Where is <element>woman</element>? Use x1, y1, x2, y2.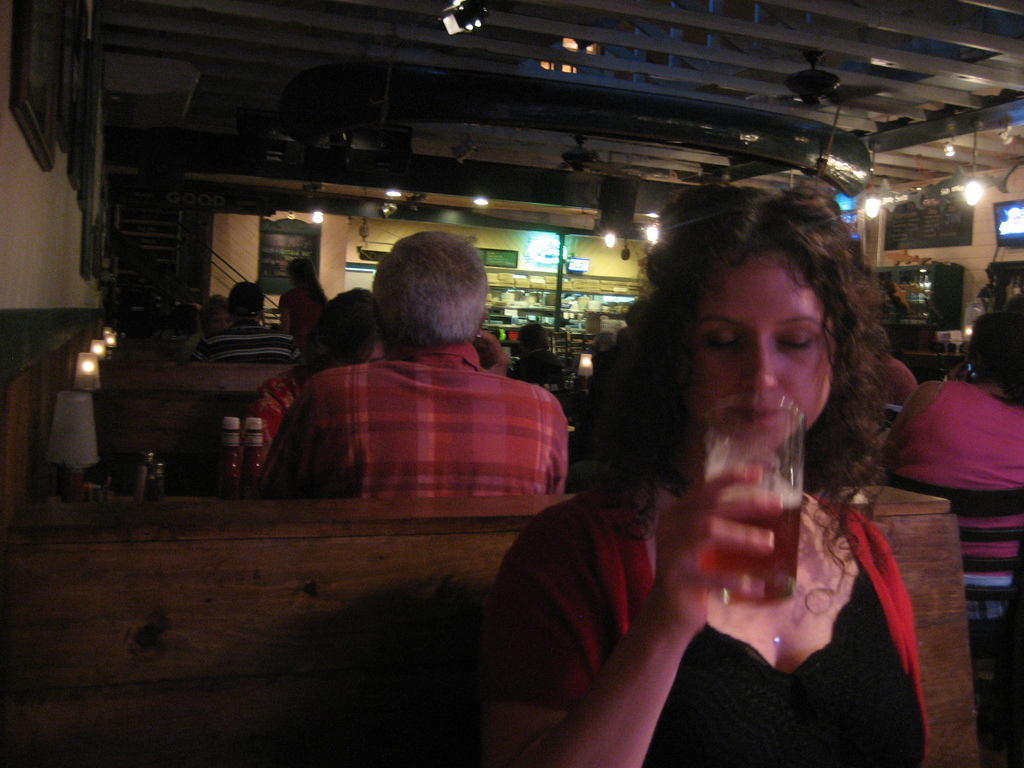
516, 184, 953, 765.
